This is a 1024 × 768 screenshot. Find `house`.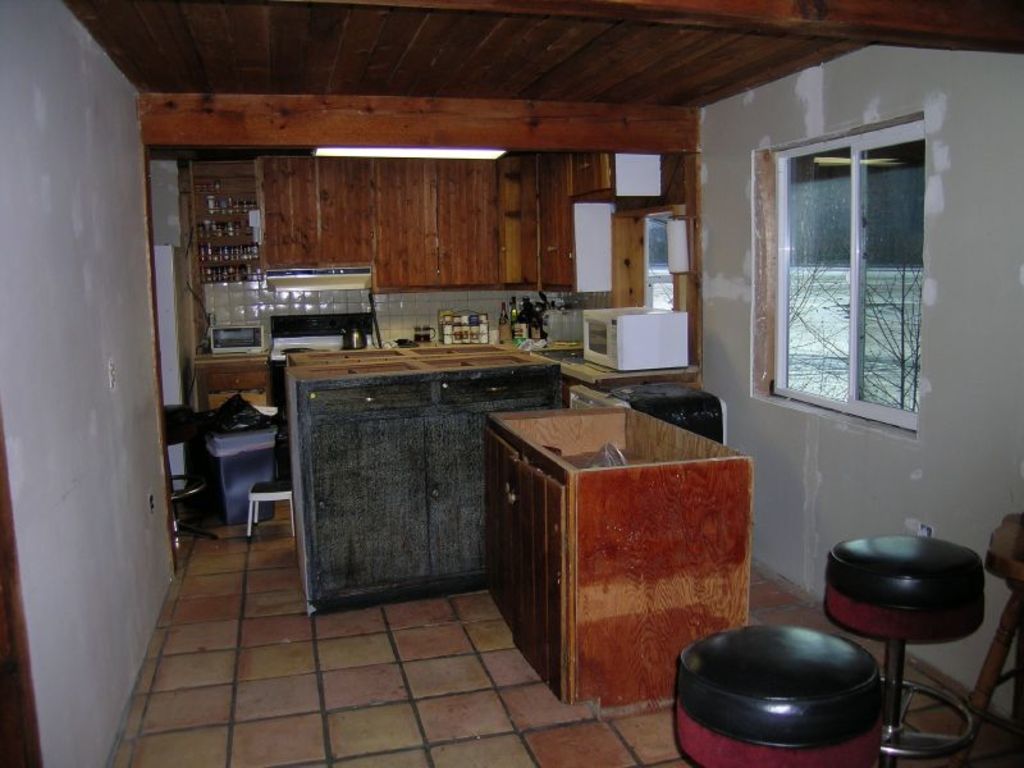
Bounding box: rect(0, 1, 1023, 764).
